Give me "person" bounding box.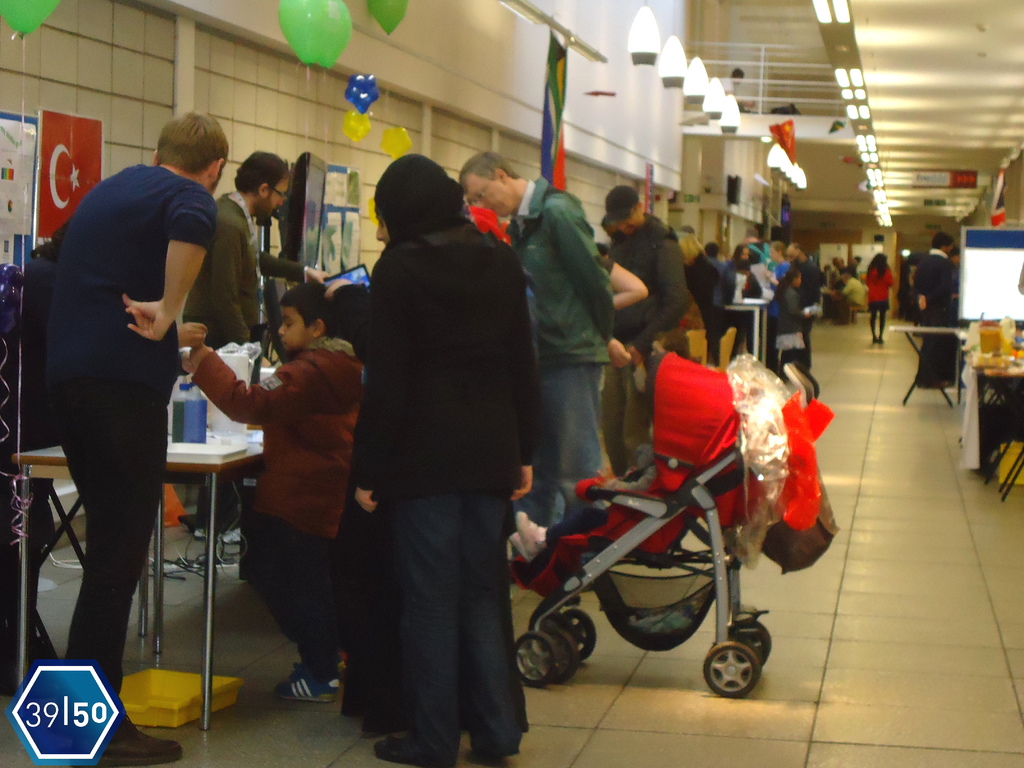
(left=180, top=152, right=329, bottom=537).
